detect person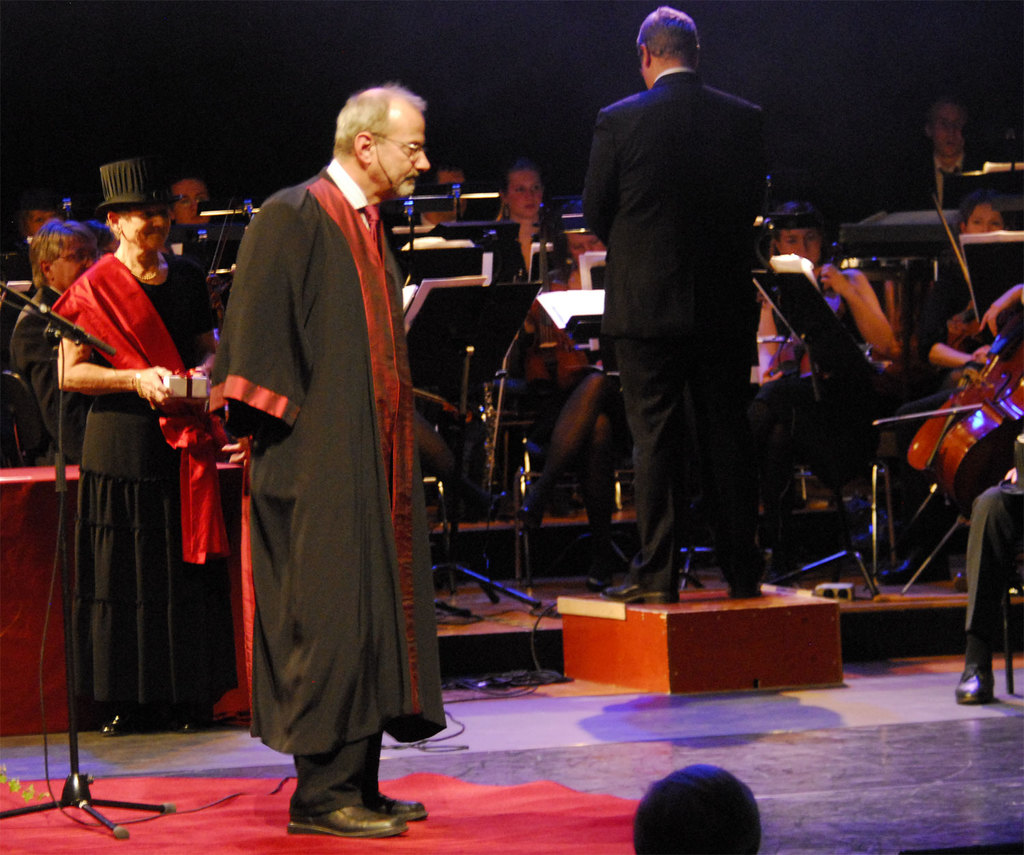
203 91 458 845
